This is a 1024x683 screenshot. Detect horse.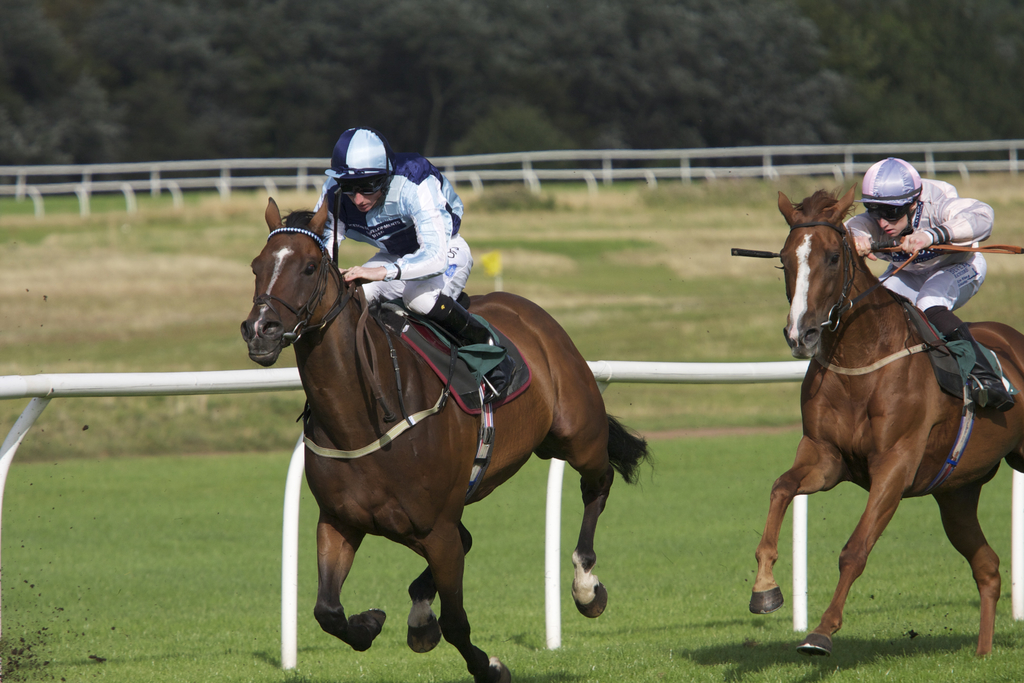
crop(241, 199, 653, 682).
